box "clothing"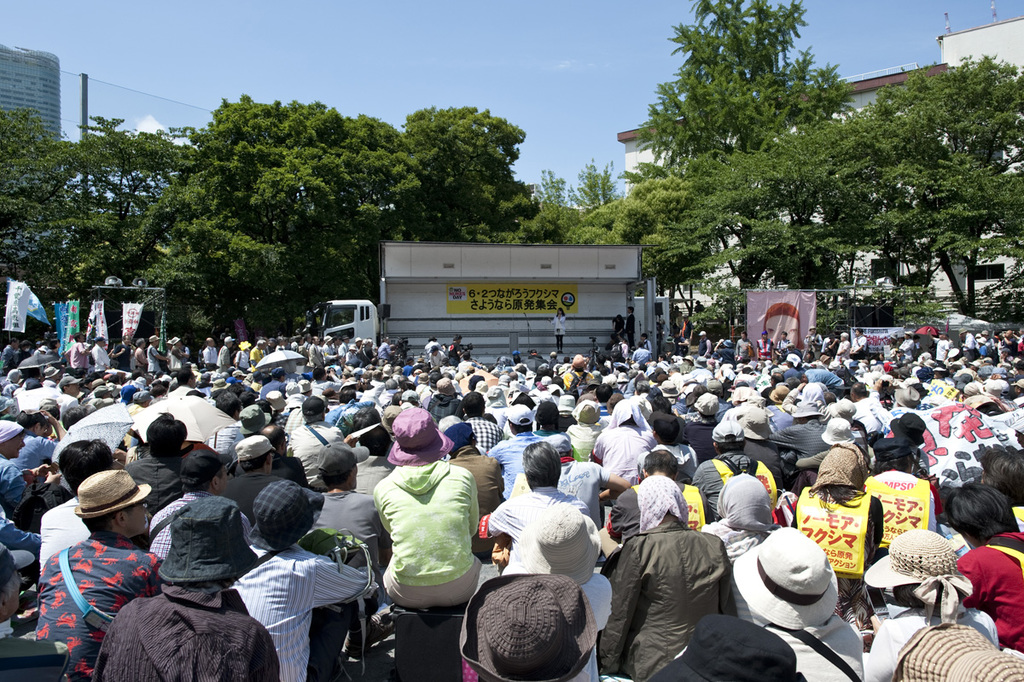
l=223, t=469, r=297, b=526
